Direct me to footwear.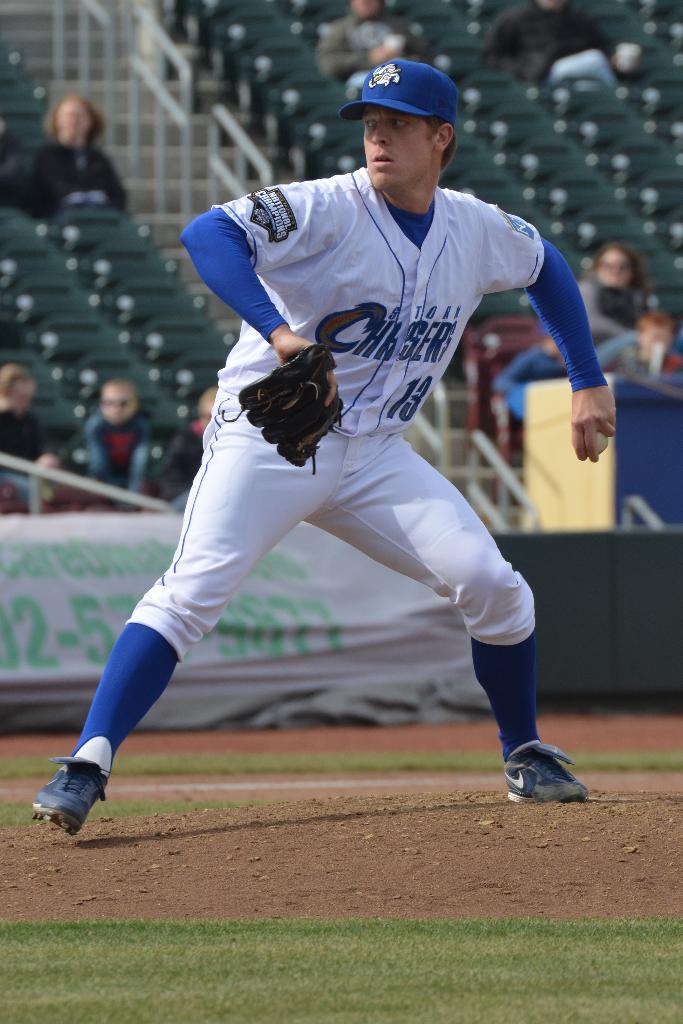
Direction: bbox=(22, 759, 99, 838).
